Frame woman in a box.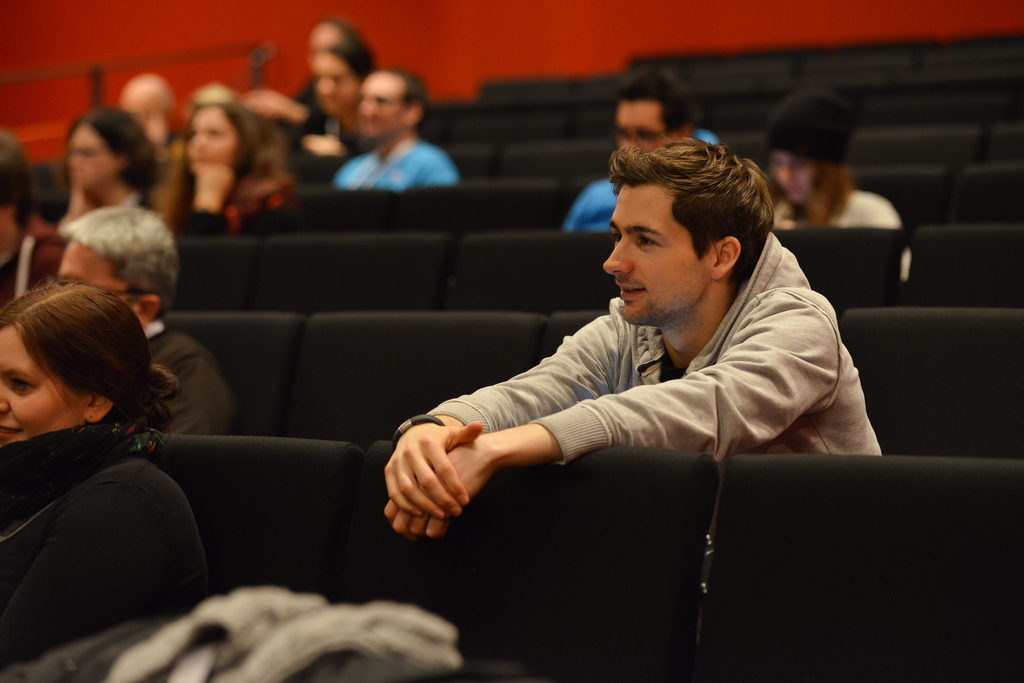
56,104,168,227.
